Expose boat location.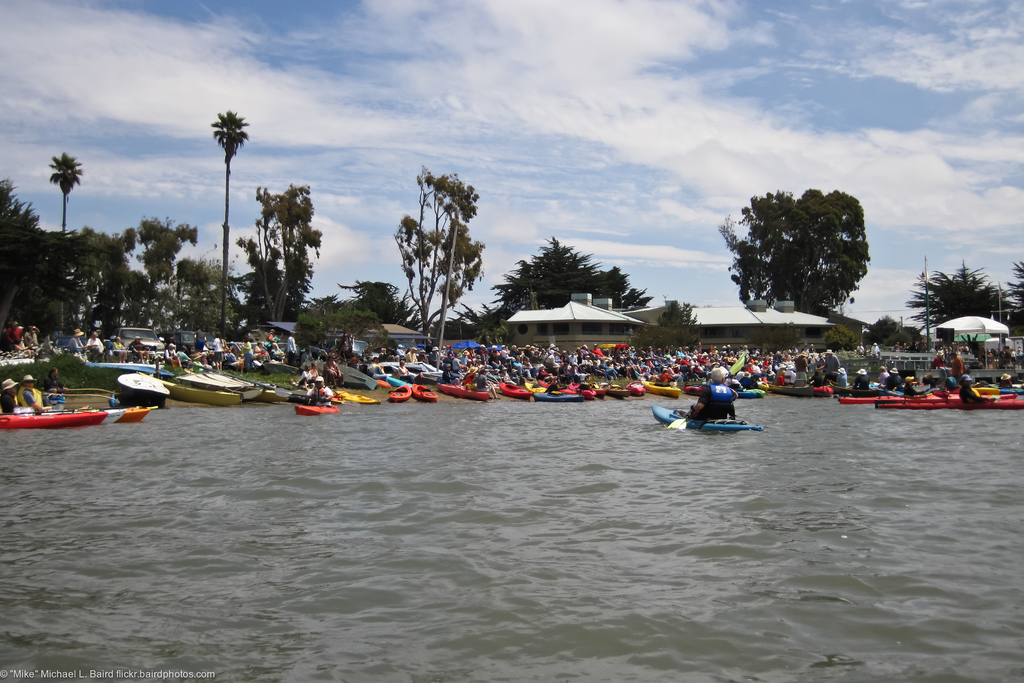
Exposed at box=[304, 359, 367, 388].
